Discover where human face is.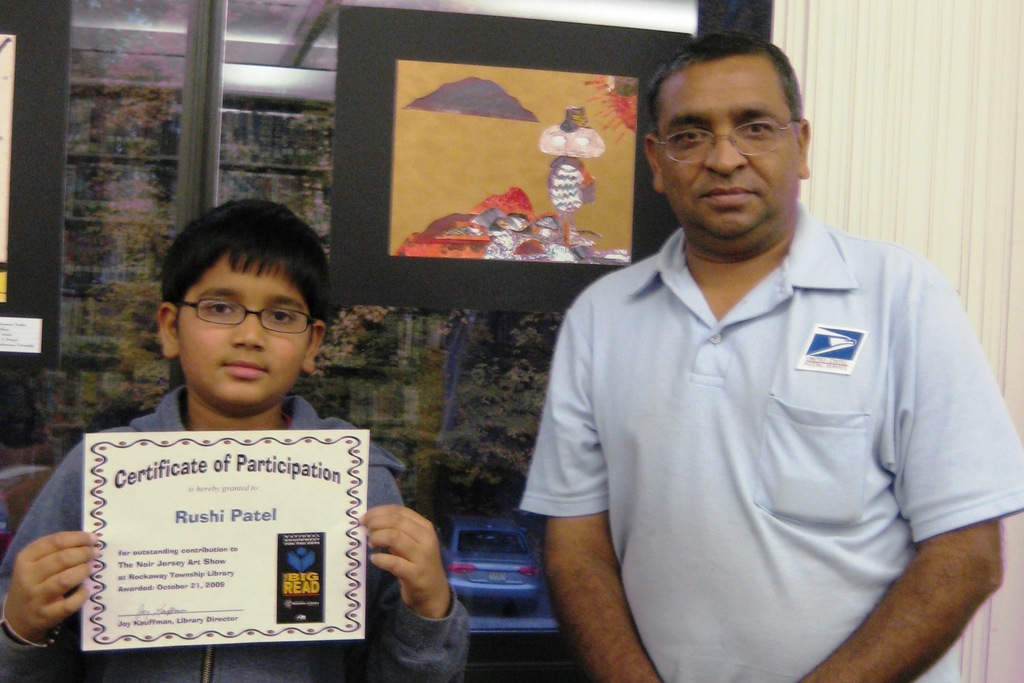
Discovered at bbox(657, 63, 792, 239).
